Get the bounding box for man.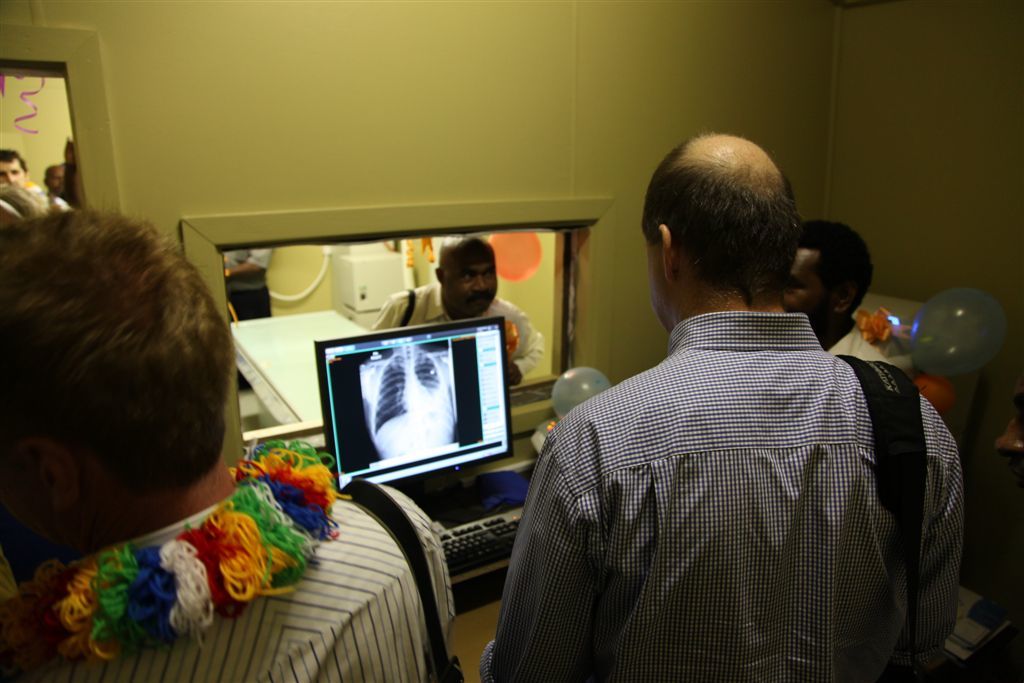
box=[353, 236, 546, 387].
